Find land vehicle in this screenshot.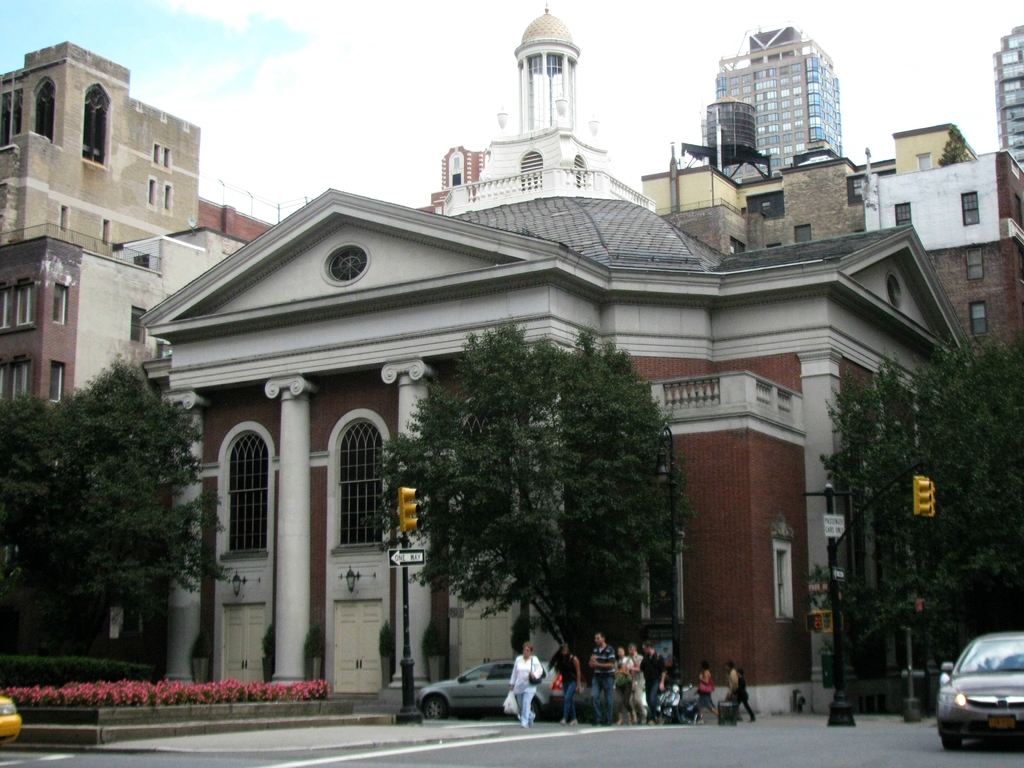
The bounding box for land vehicle is <region>926, 637, 1023, 753</region>.
